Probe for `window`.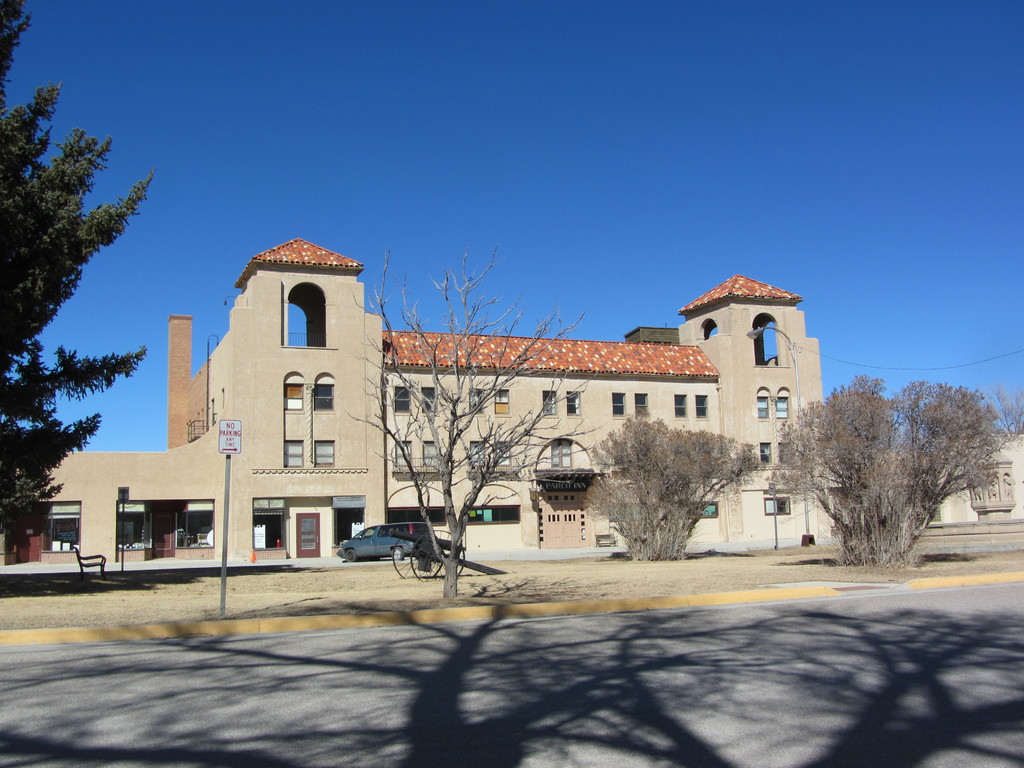
Probe result: select_region(422, 443, 440, 467).
